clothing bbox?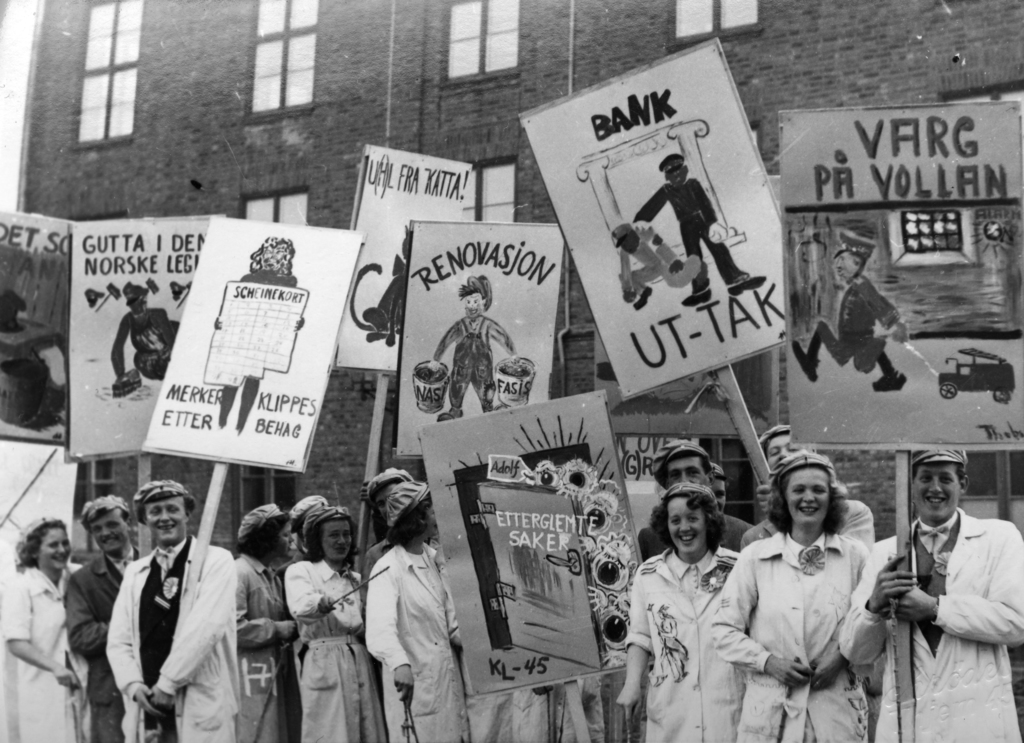
BBox(61, 551, 133, 742)
